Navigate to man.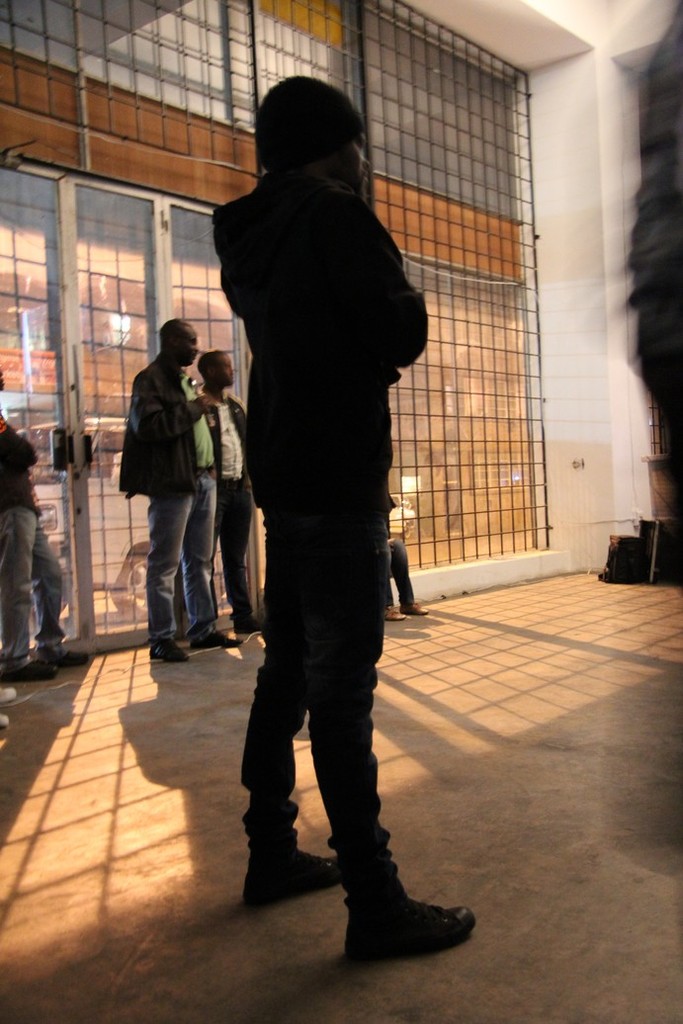
Navigation target: bbox=[199, 348, 259, 634].
